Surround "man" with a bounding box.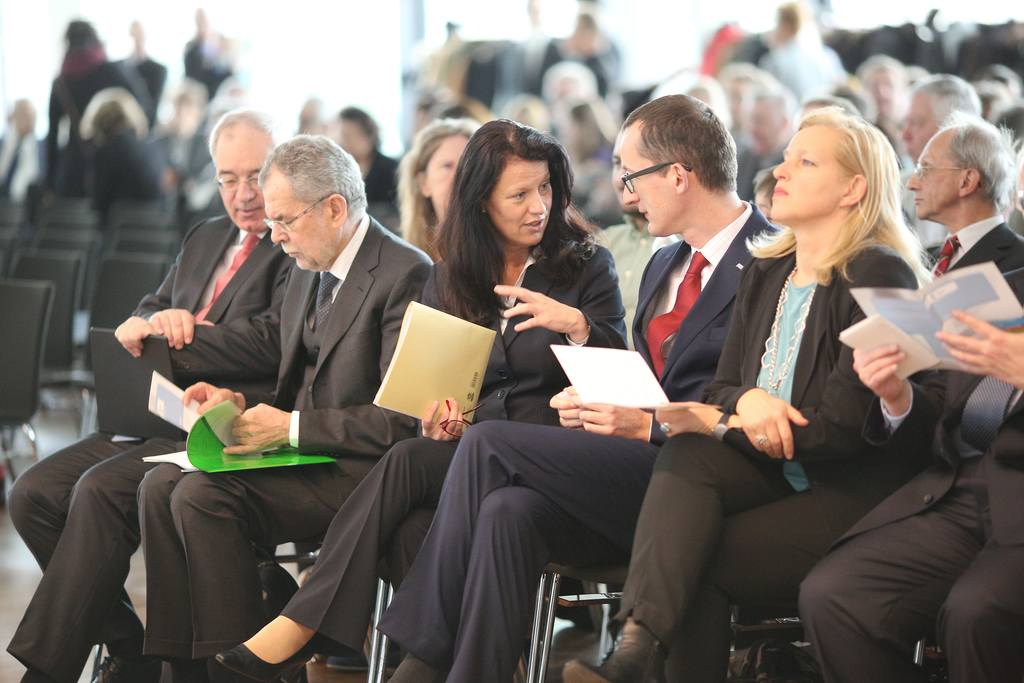
box=[378, 93, 780, 682].
